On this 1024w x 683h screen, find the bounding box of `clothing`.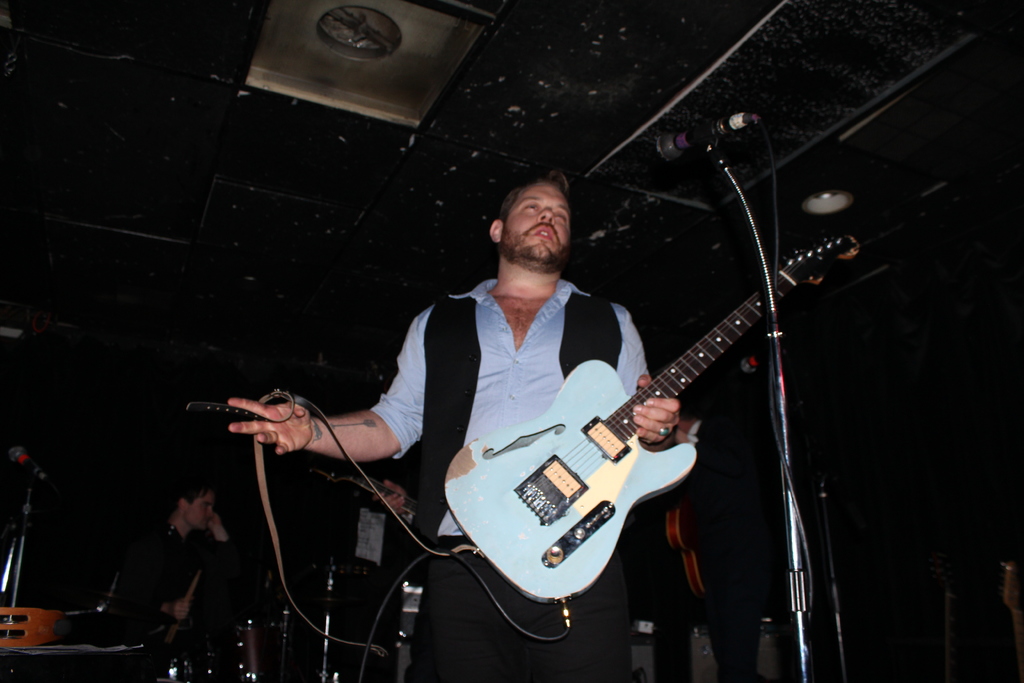
Bounding box: <box>122,514,230,630</box>.
